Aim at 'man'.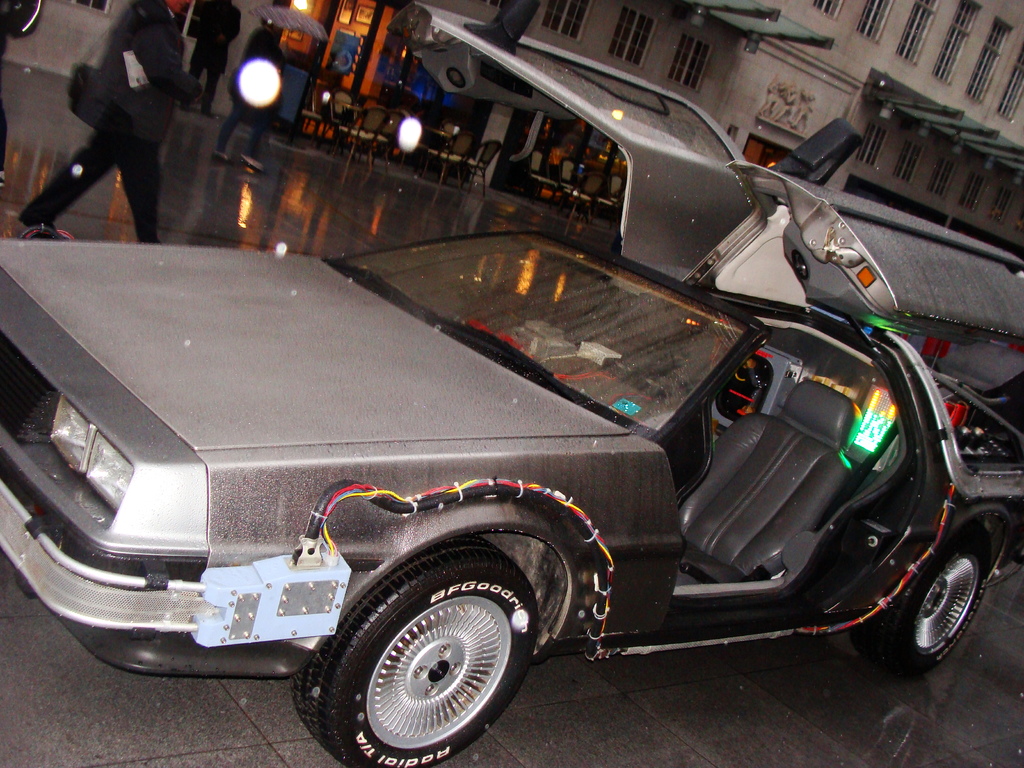
Aimed at <region>202, 15, 279, 177</region>.
